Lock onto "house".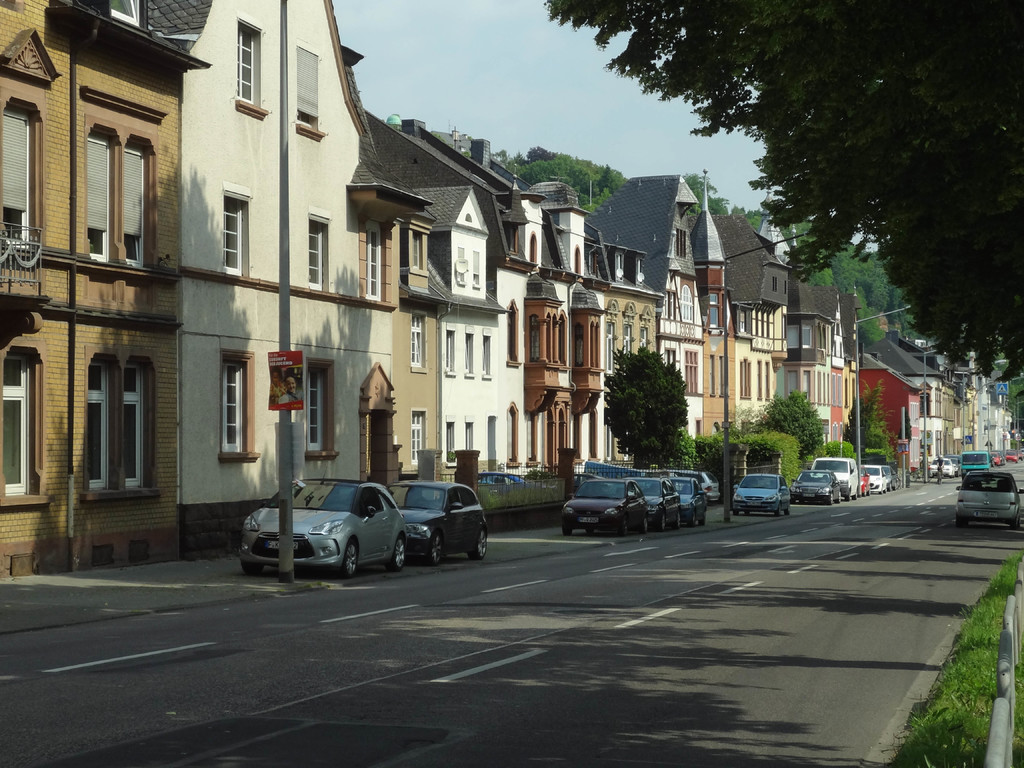
Locked: x1=858, y1=342, x2=922, y2=473.
